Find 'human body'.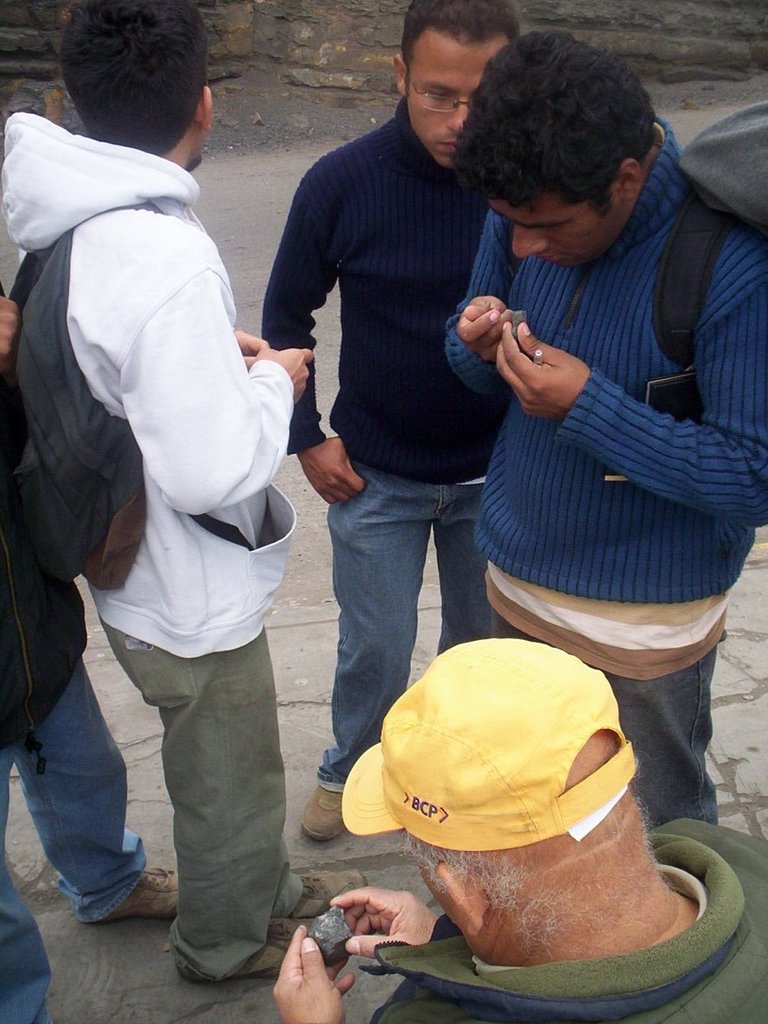
(445, 35, 767, 816).
